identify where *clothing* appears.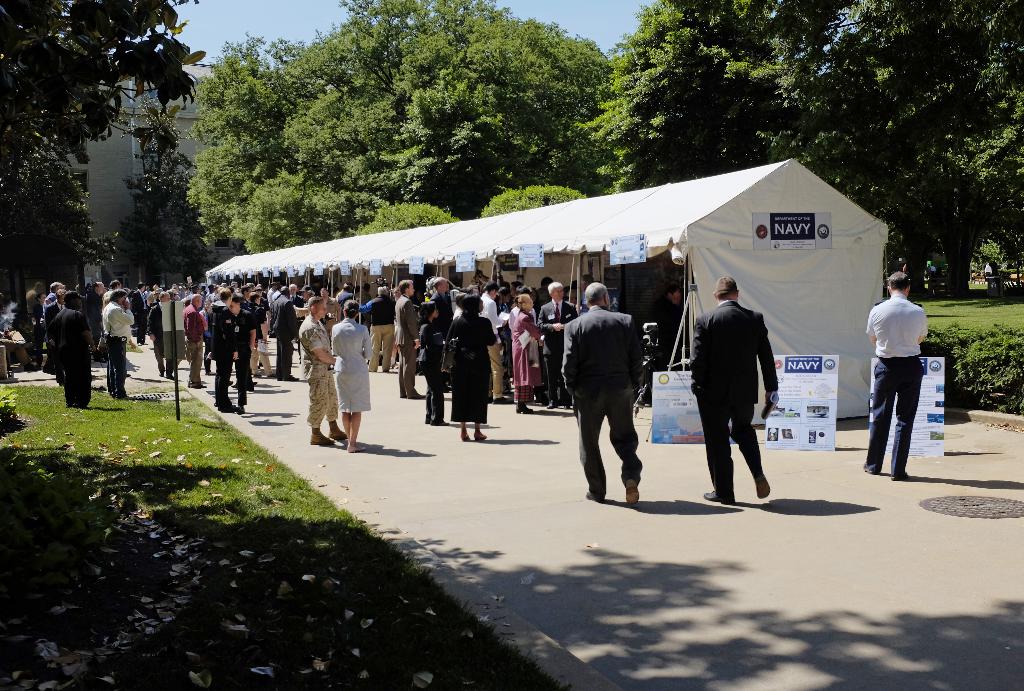
Appears at x1=391 y1=295 x2=424 y2=405.
